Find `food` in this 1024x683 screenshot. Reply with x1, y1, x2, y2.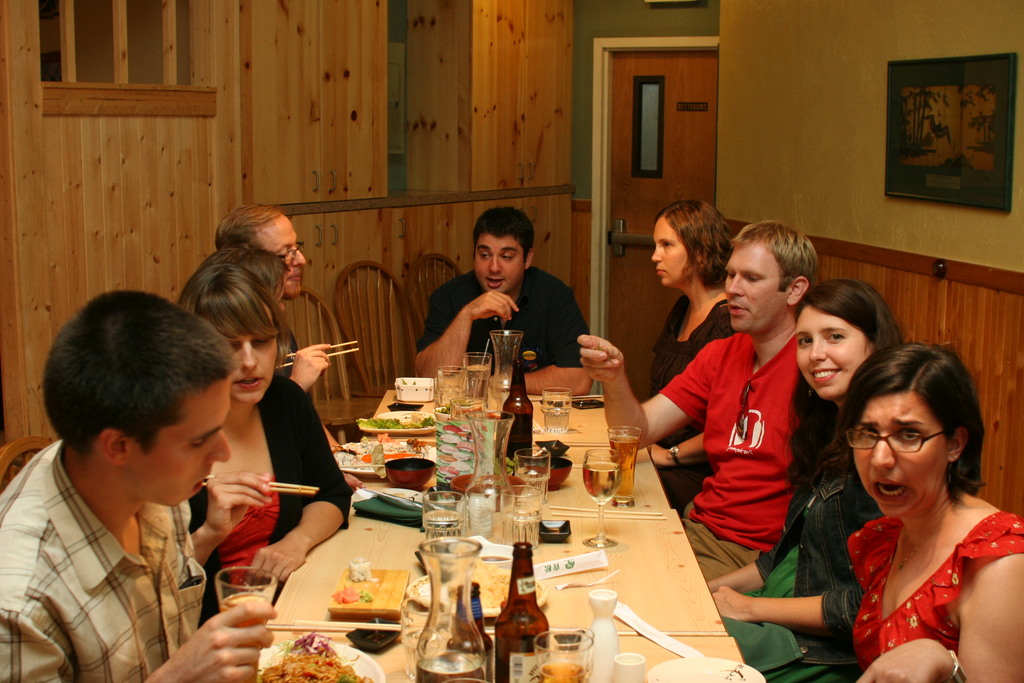
356, 413, 433, 428.
